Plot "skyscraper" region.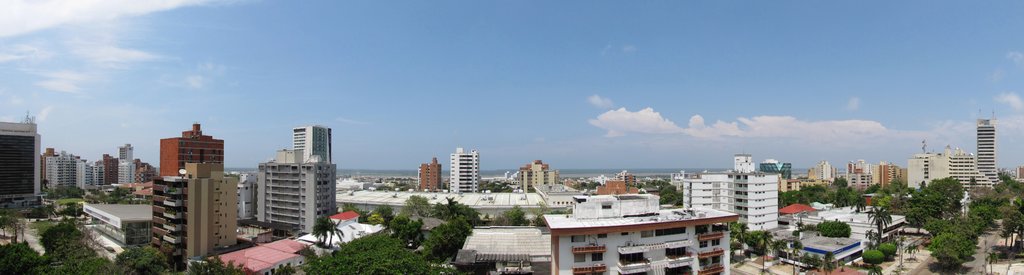
Plotted at bbox=[157, 118, 226, 189].
